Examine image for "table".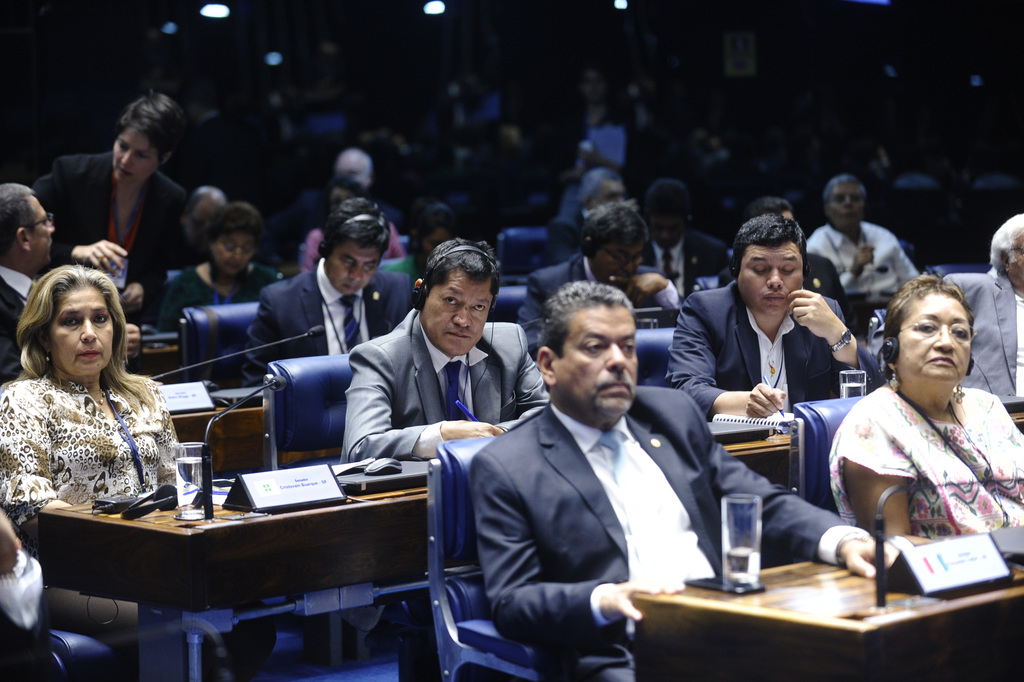
Examination result: <box>601,555,987,678</box>.
